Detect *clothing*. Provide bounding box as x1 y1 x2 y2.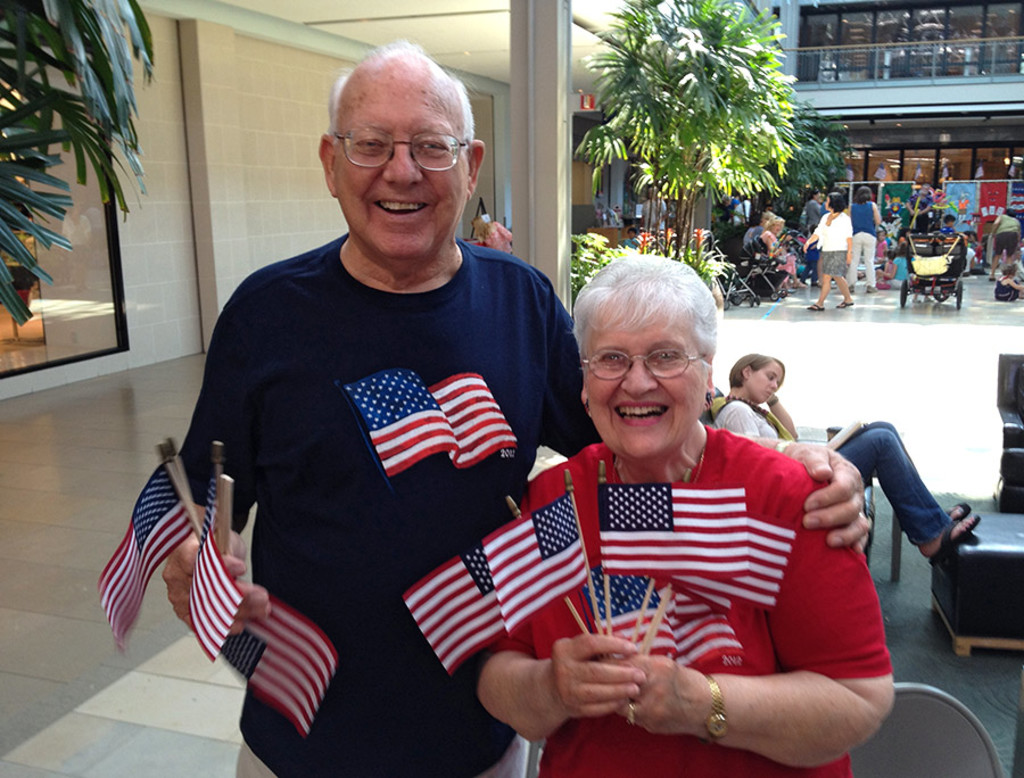
505 436 891 777.
